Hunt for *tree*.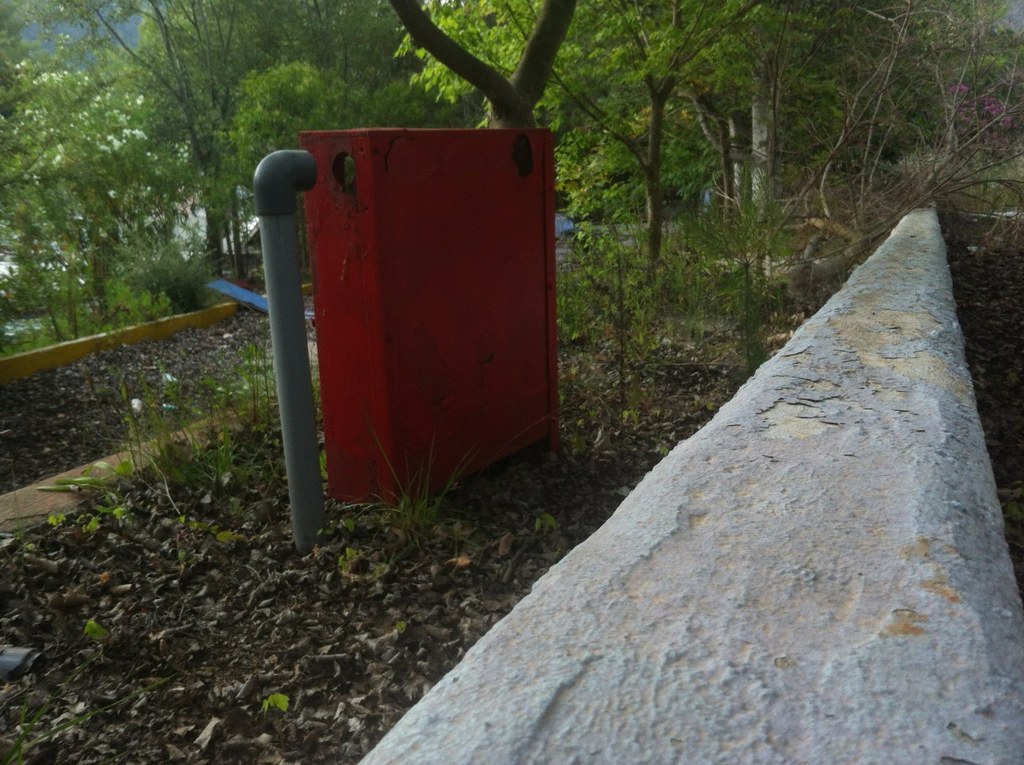
Hunted down at crop(0, 0, 506, 340).
